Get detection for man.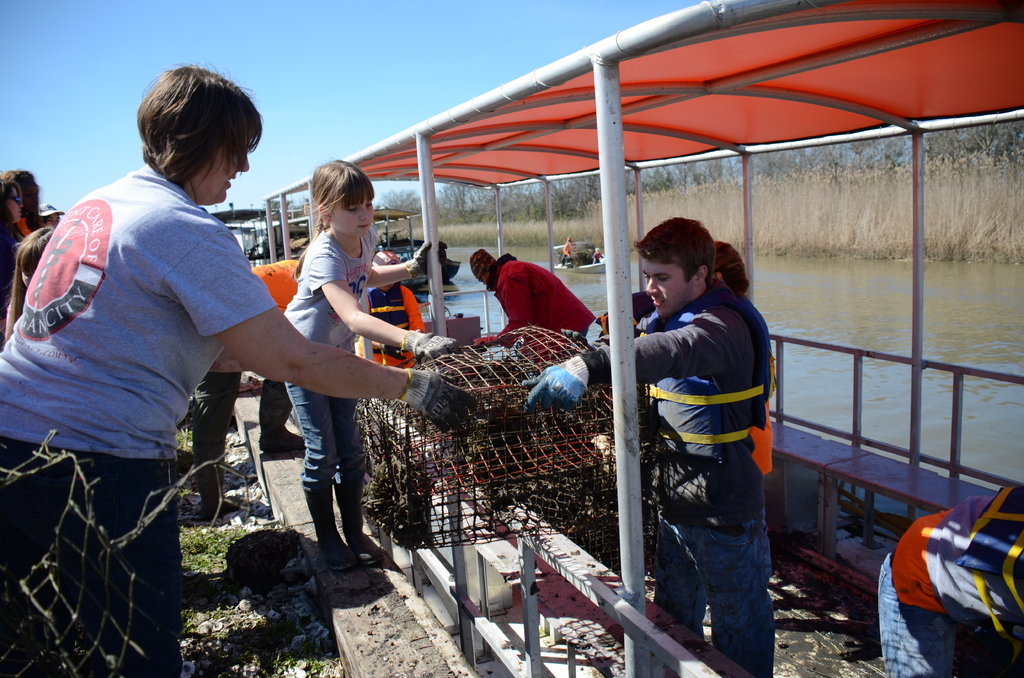
Detection: [472,250,595,343].
